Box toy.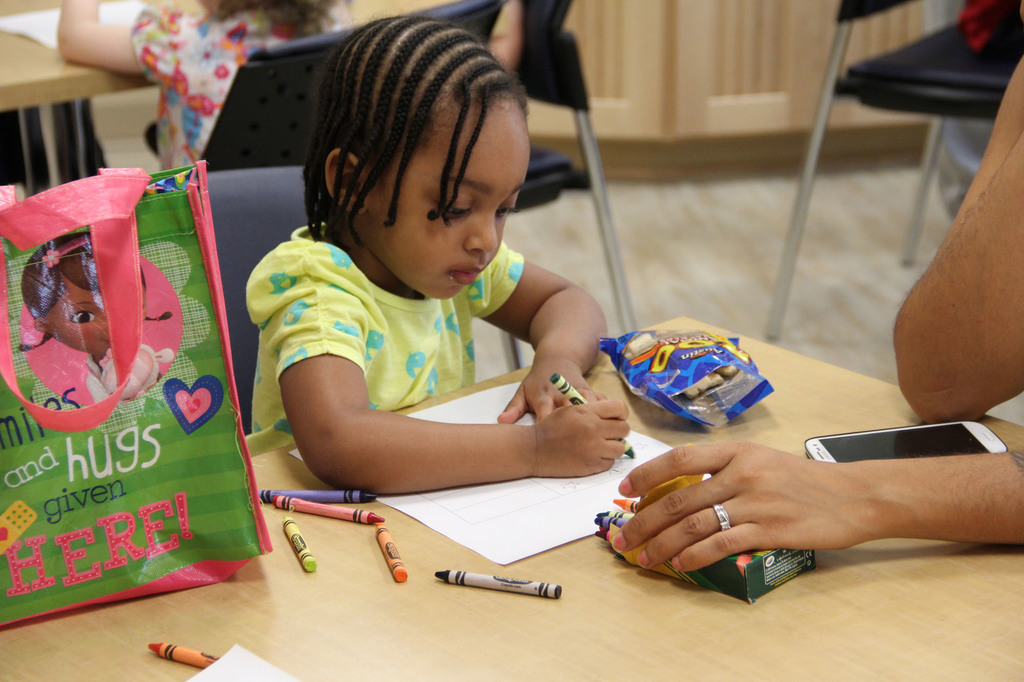
<box>17,246,201,434</box>.
